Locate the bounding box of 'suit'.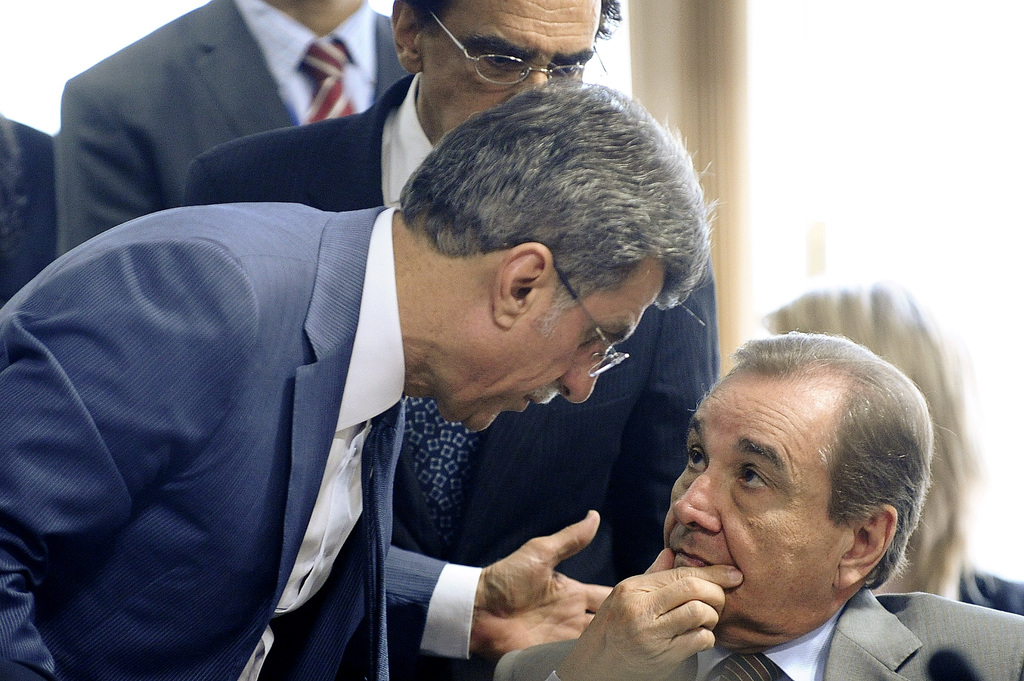
Bounding box: rect(54, 0, 418, 259).
